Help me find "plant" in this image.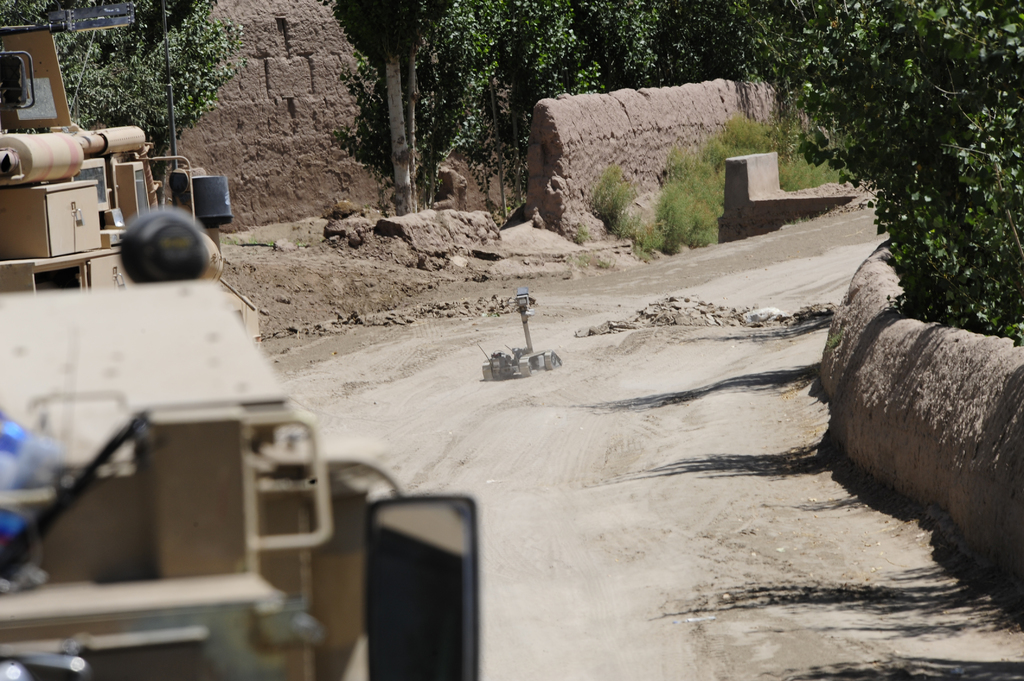
Found it: [824,327,844,355].
